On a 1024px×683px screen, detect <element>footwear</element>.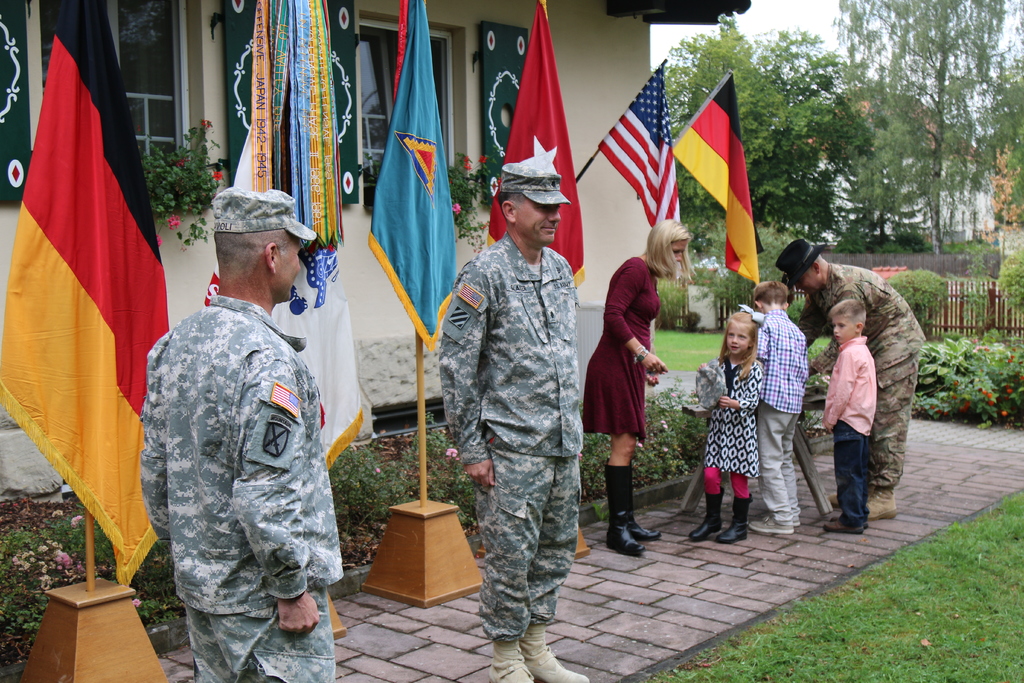
box=[829, 495, 839, 509].
